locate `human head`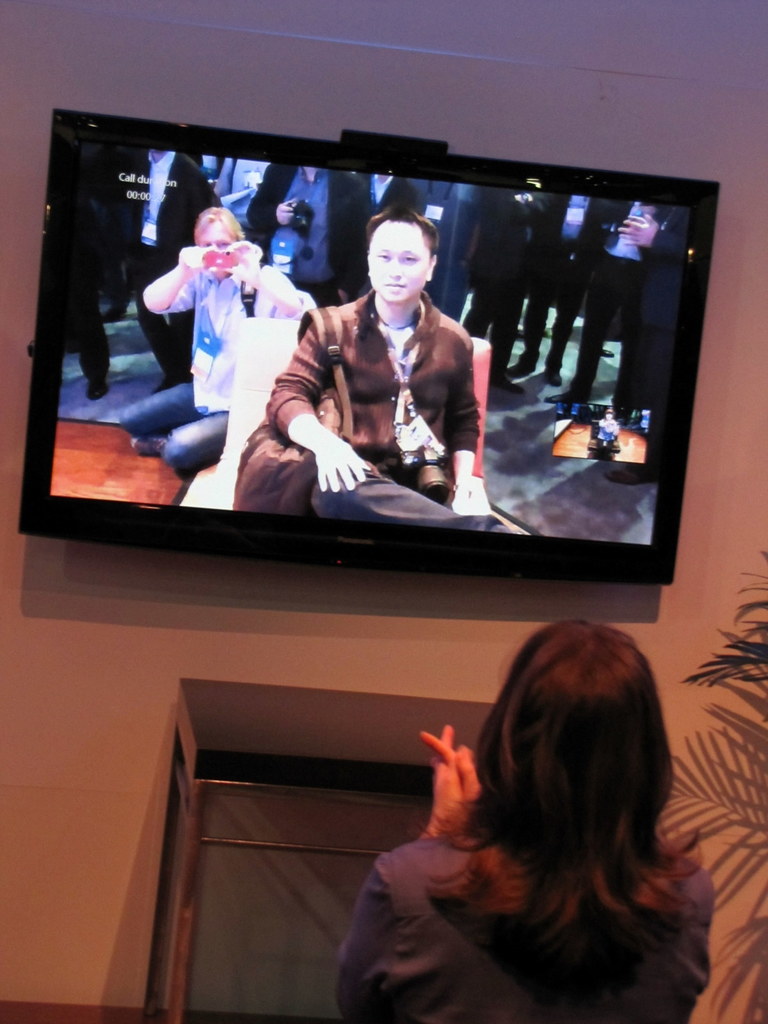
476/620/672/852
